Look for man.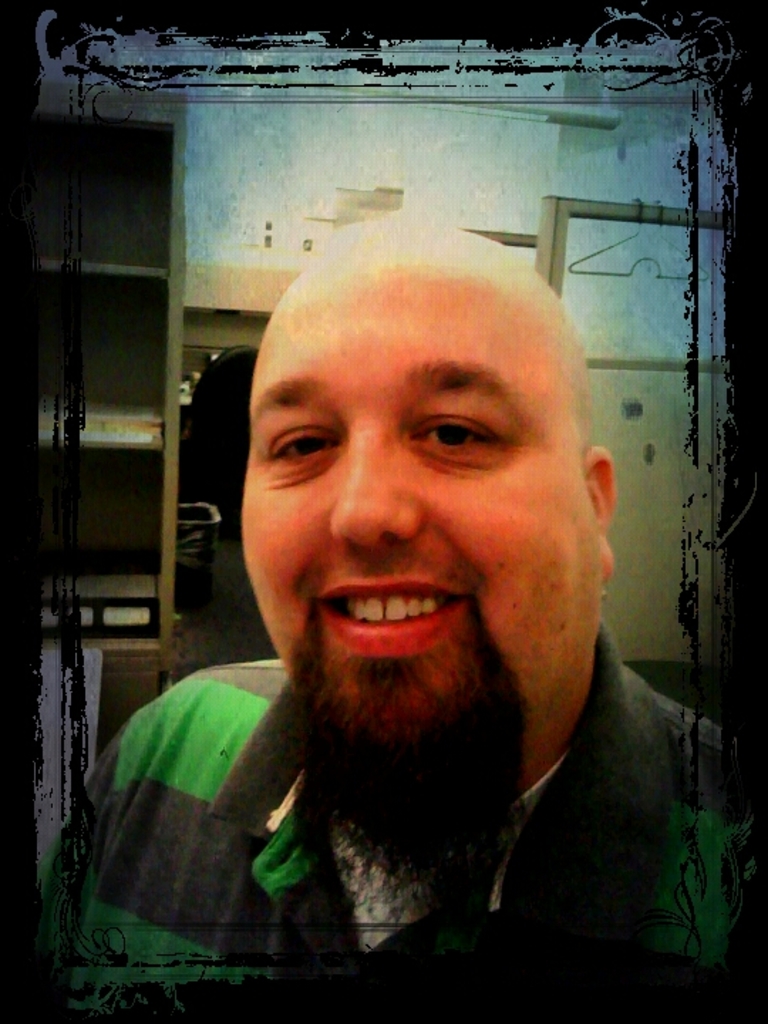
Found: {"left": 85, "top": 161, "right": 741, "bottom": 993}.
